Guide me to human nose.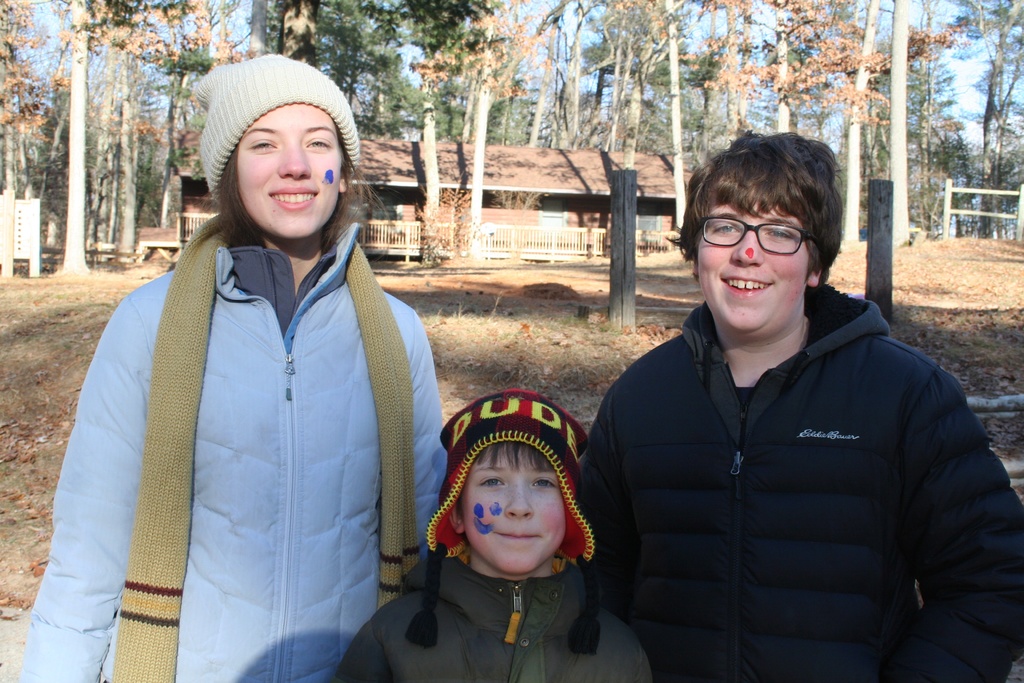
Guidance: [504, 480, 533, 520].
